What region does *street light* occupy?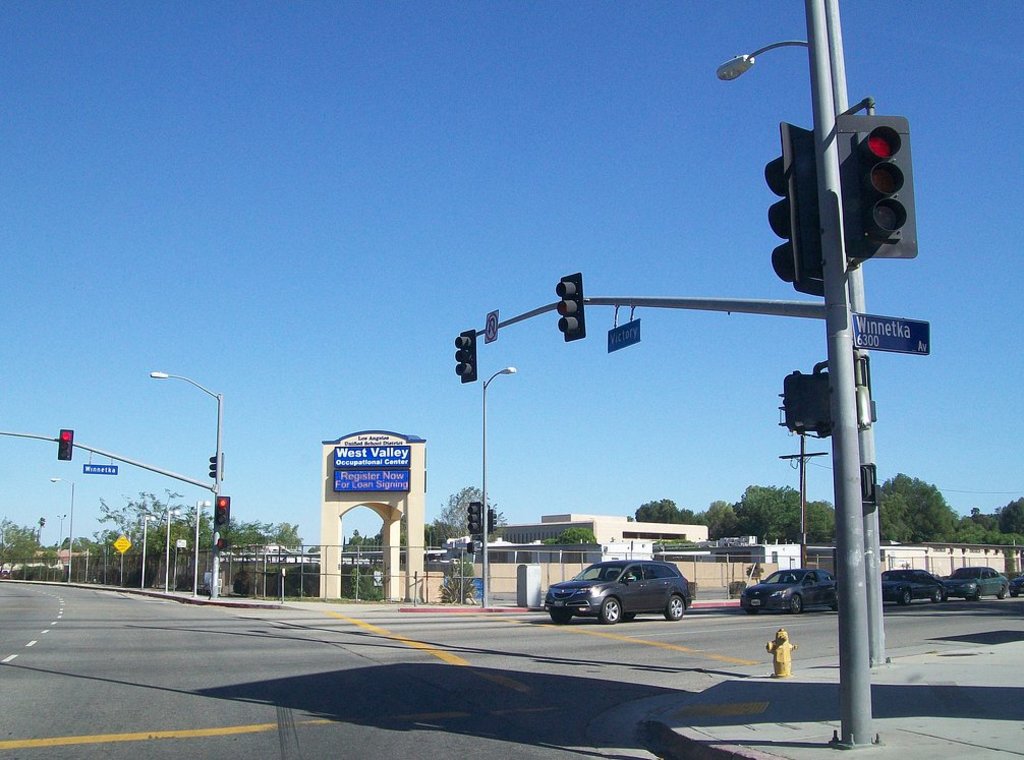
BBox(137, 515, 160, 585).
